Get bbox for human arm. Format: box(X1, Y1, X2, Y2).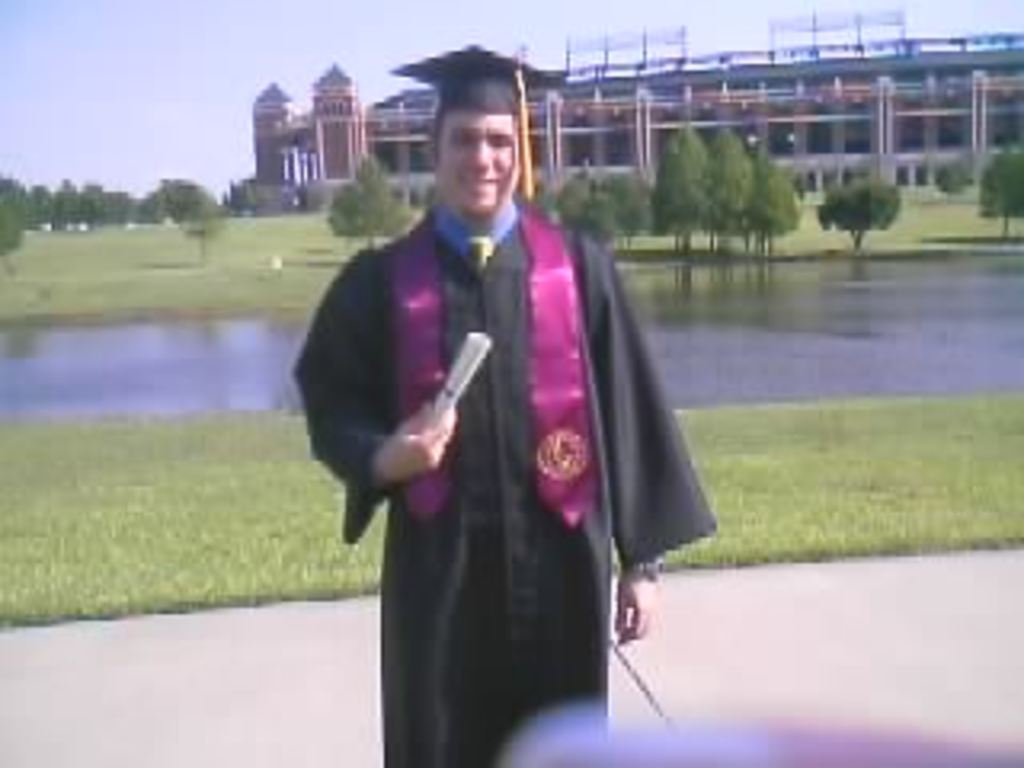
box(595, 243, 662, 653).
